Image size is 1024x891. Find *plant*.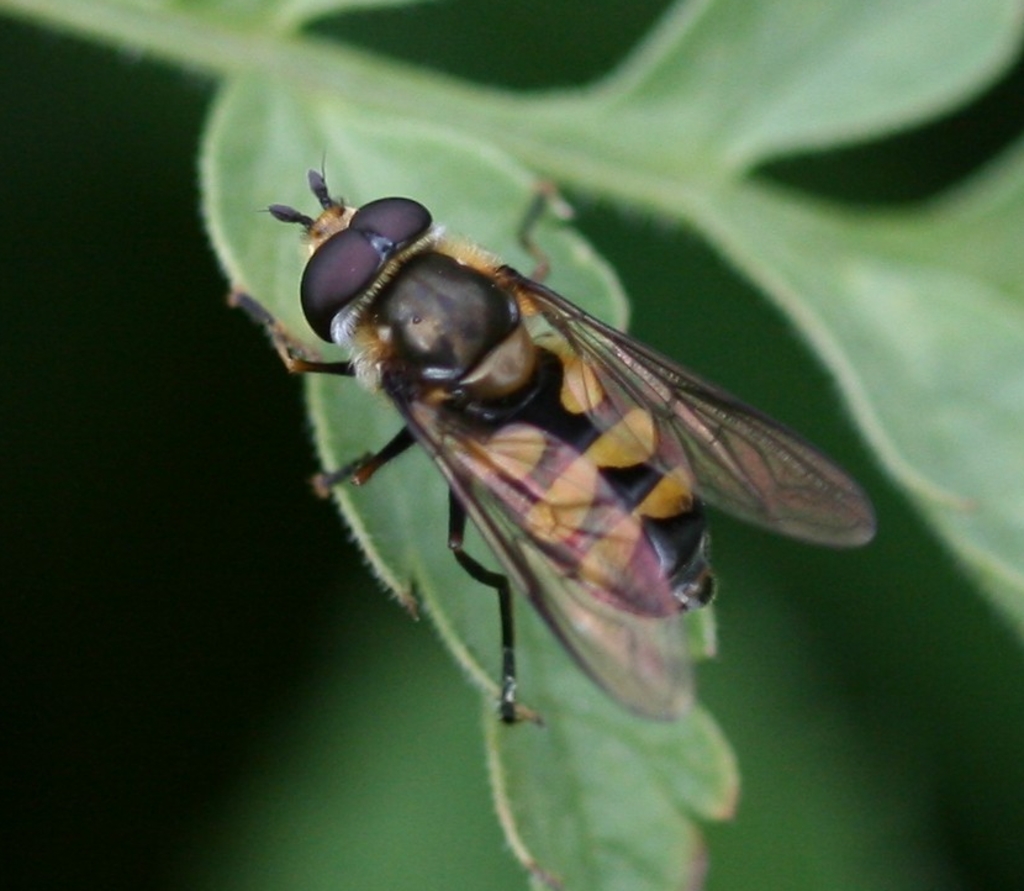
(0,0,1023,890).
